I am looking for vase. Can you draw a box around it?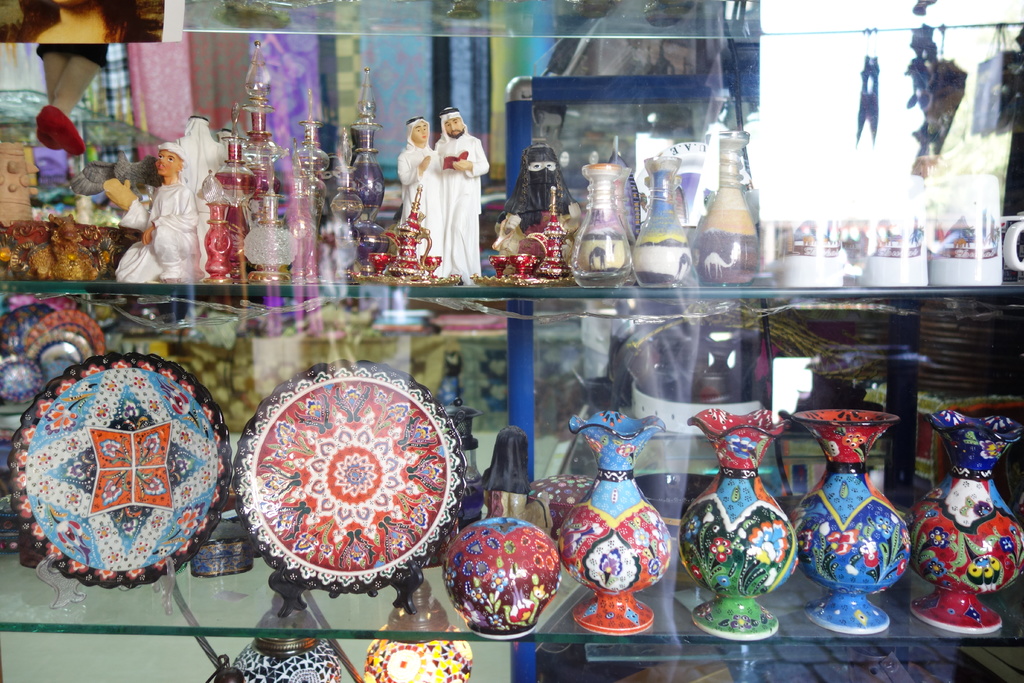
Sure, the bounding box is pyautogui.locateOnScreen(678, 406, 799, 641).
